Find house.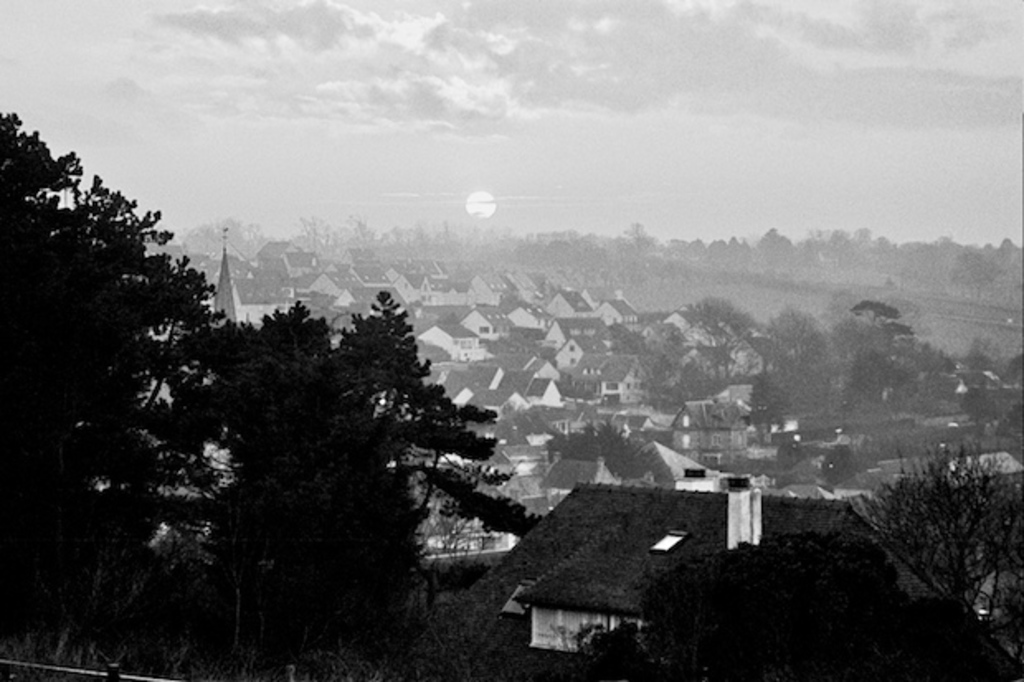
203 251 287 317.
